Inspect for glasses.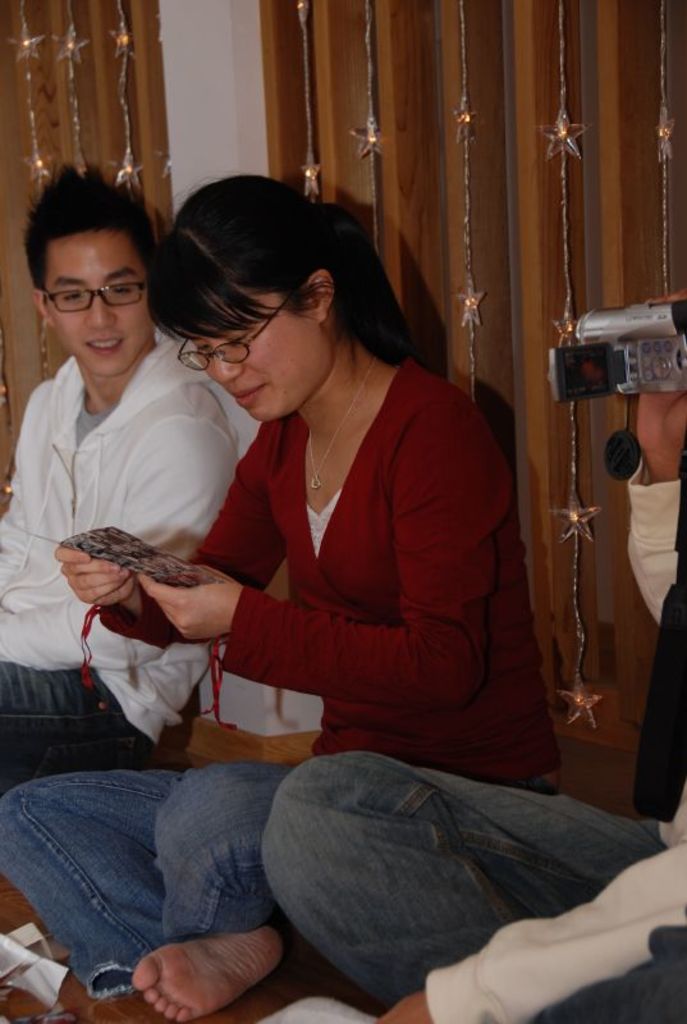
Inspection: <box>174,296,289,370</box>.
